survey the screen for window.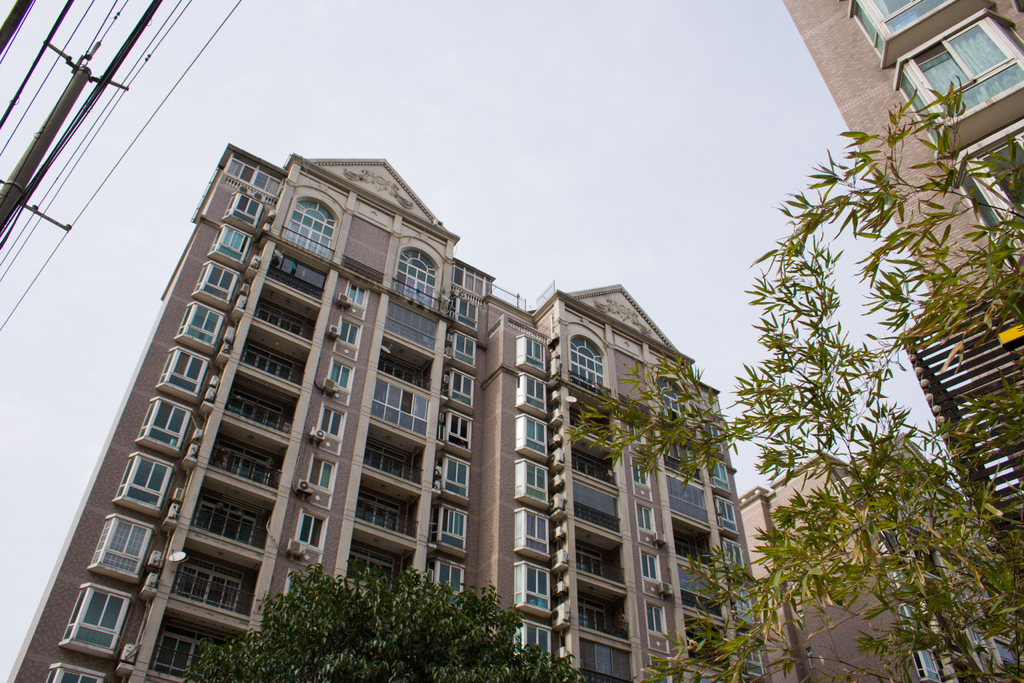
Survey found: select_region(510, 619, 547, 668).
